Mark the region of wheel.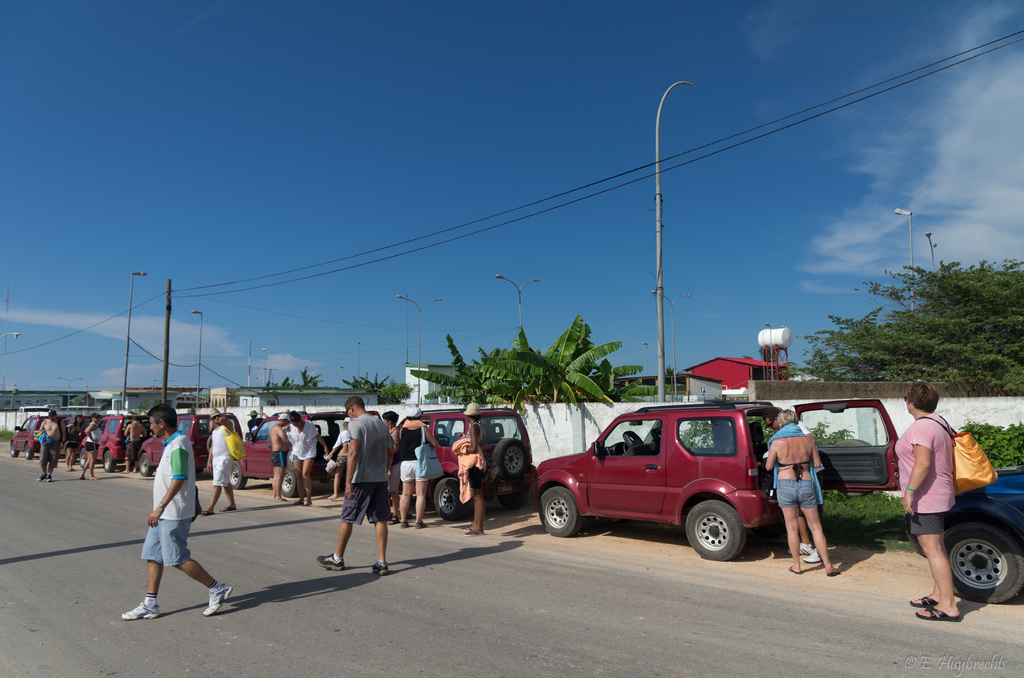
Region: <bbox>497, 488, 526, 510</bbox>.
